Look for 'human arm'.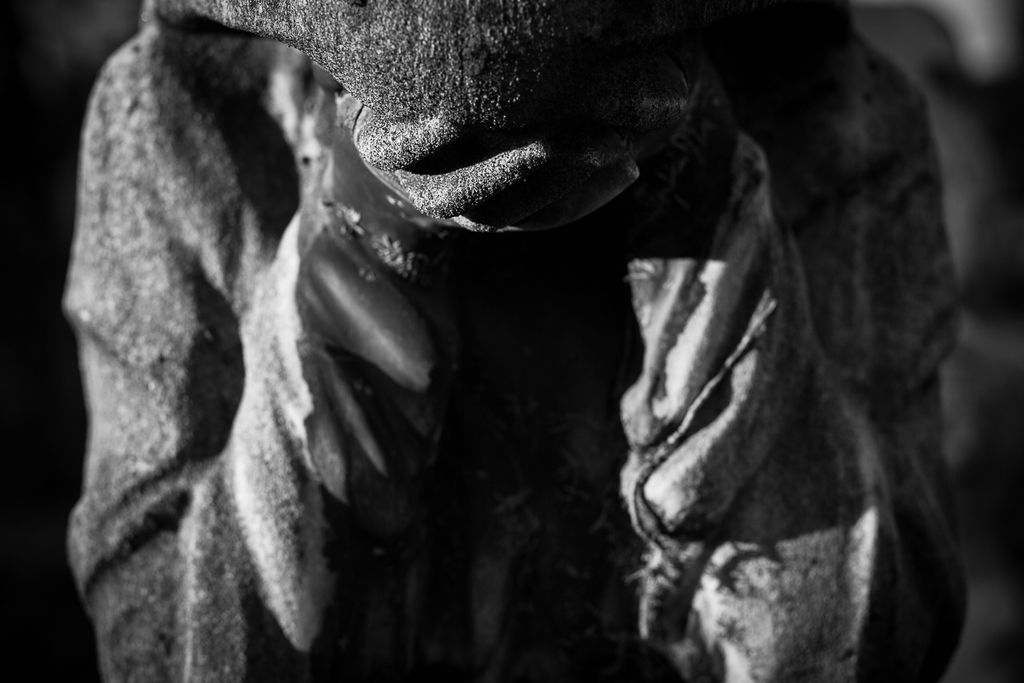
Found: <region>49, 36, 545, 682</region>.
